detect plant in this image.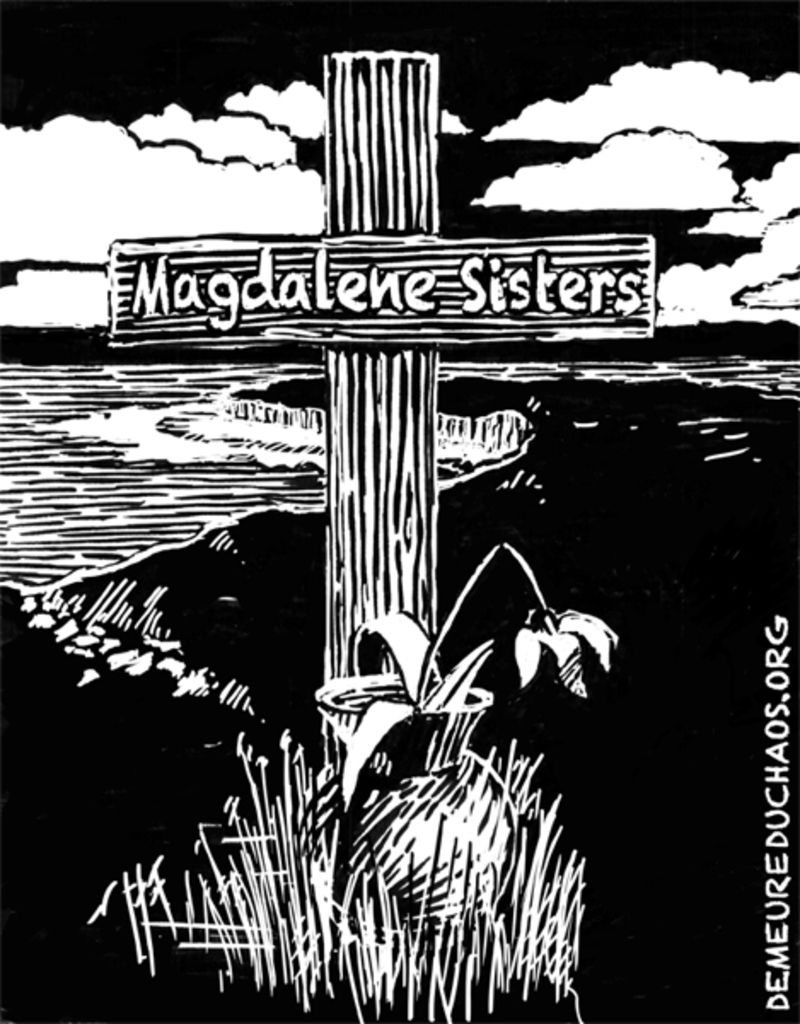
Detection: [x1=167, y1=505, x2=621, y2=986].
